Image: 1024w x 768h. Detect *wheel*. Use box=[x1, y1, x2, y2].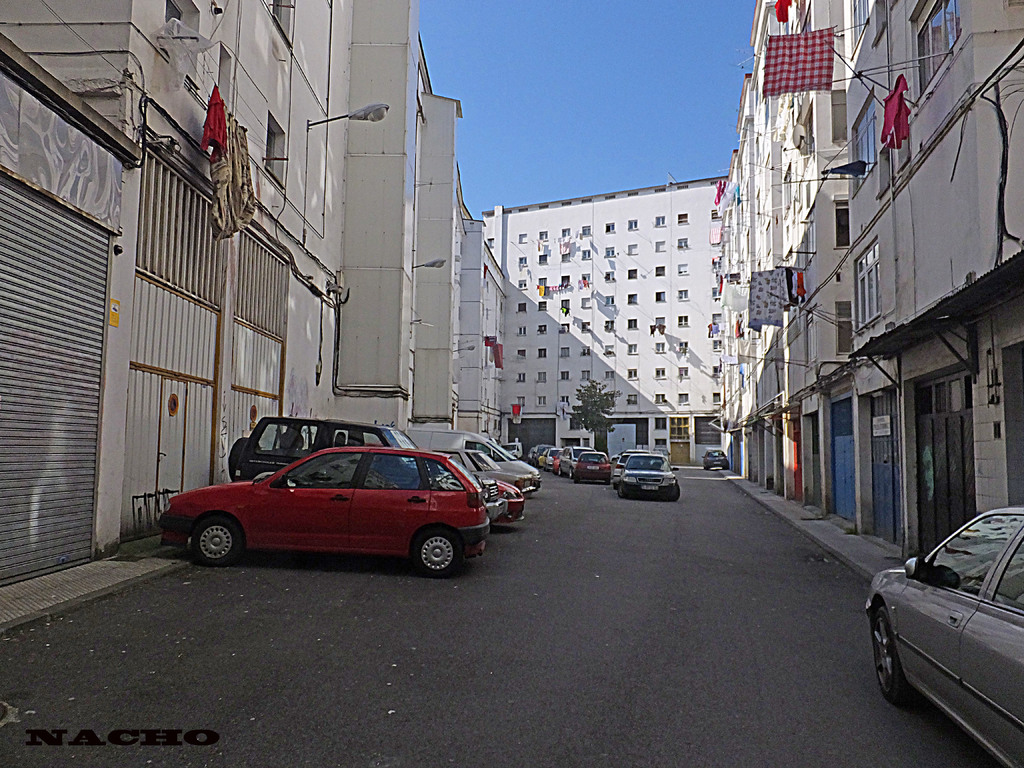
box=[604, 478, 611, 483].
